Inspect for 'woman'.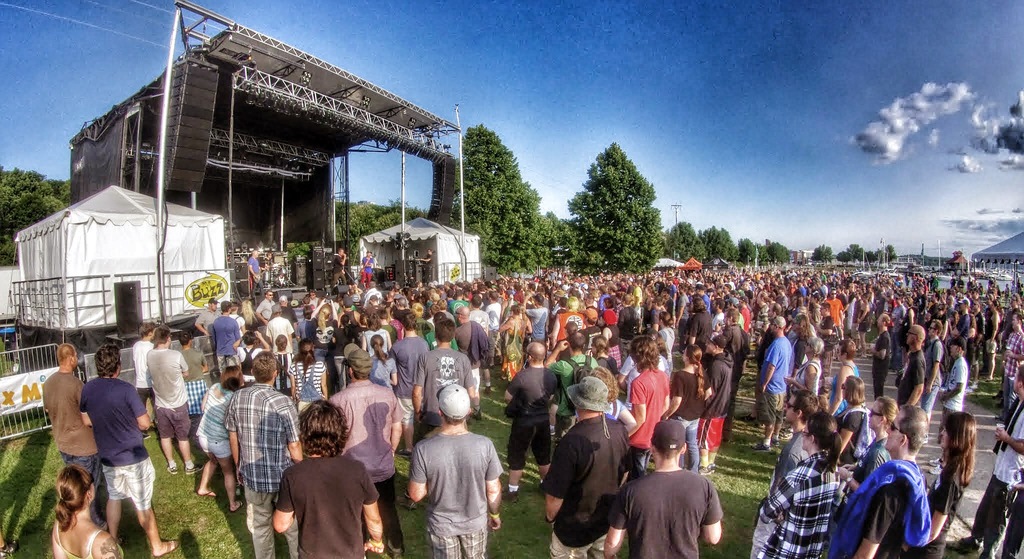
Inspection: detection(833, 379, 872, 460).
